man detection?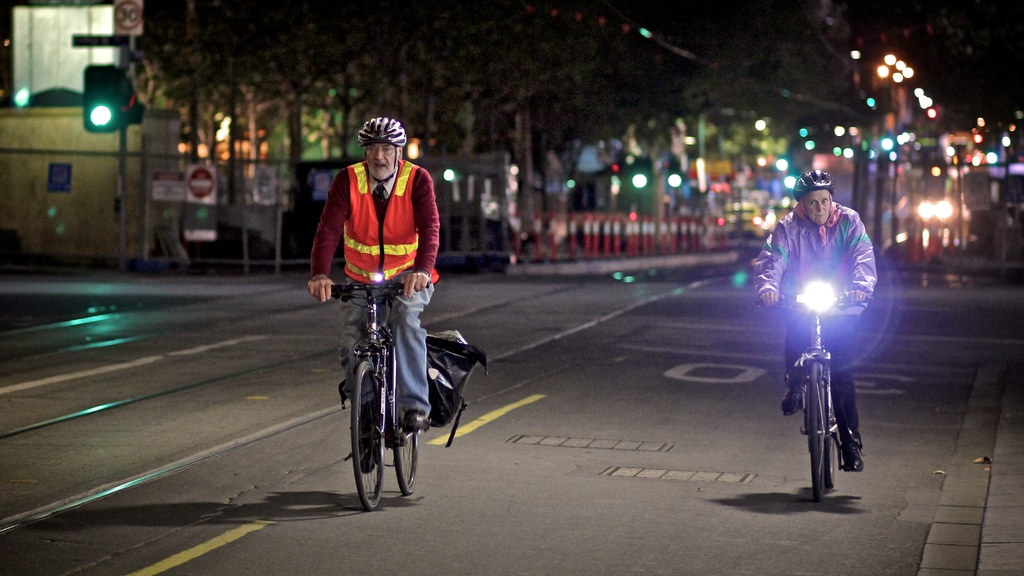
bbox=(754, 164, 877, 467)
